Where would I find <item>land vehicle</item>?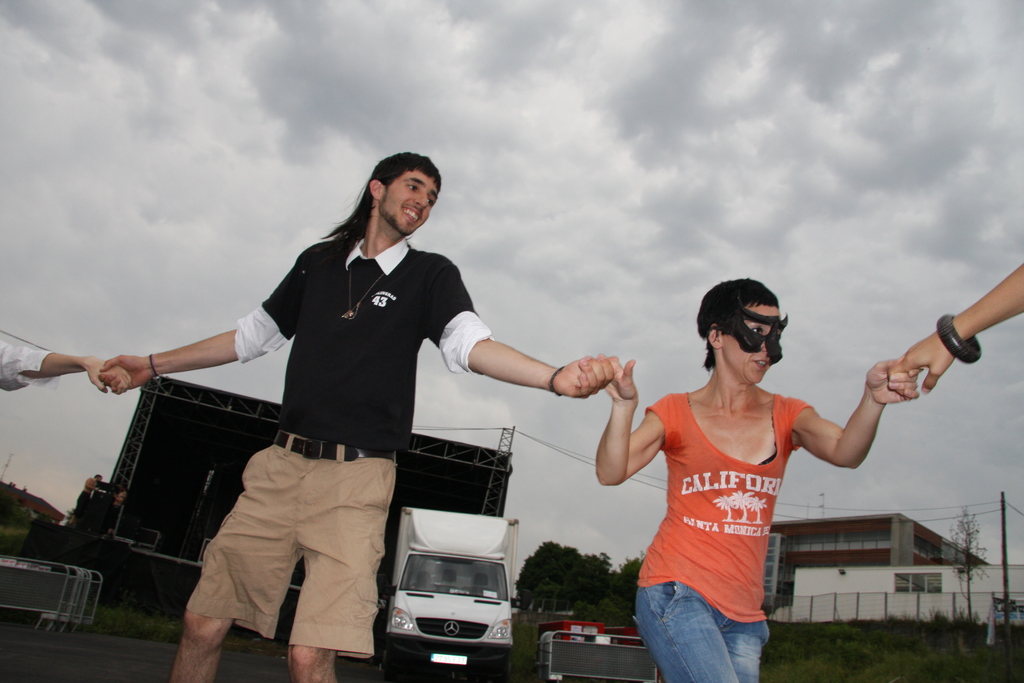
At left=378, top=497, right=534, bottom=675.
